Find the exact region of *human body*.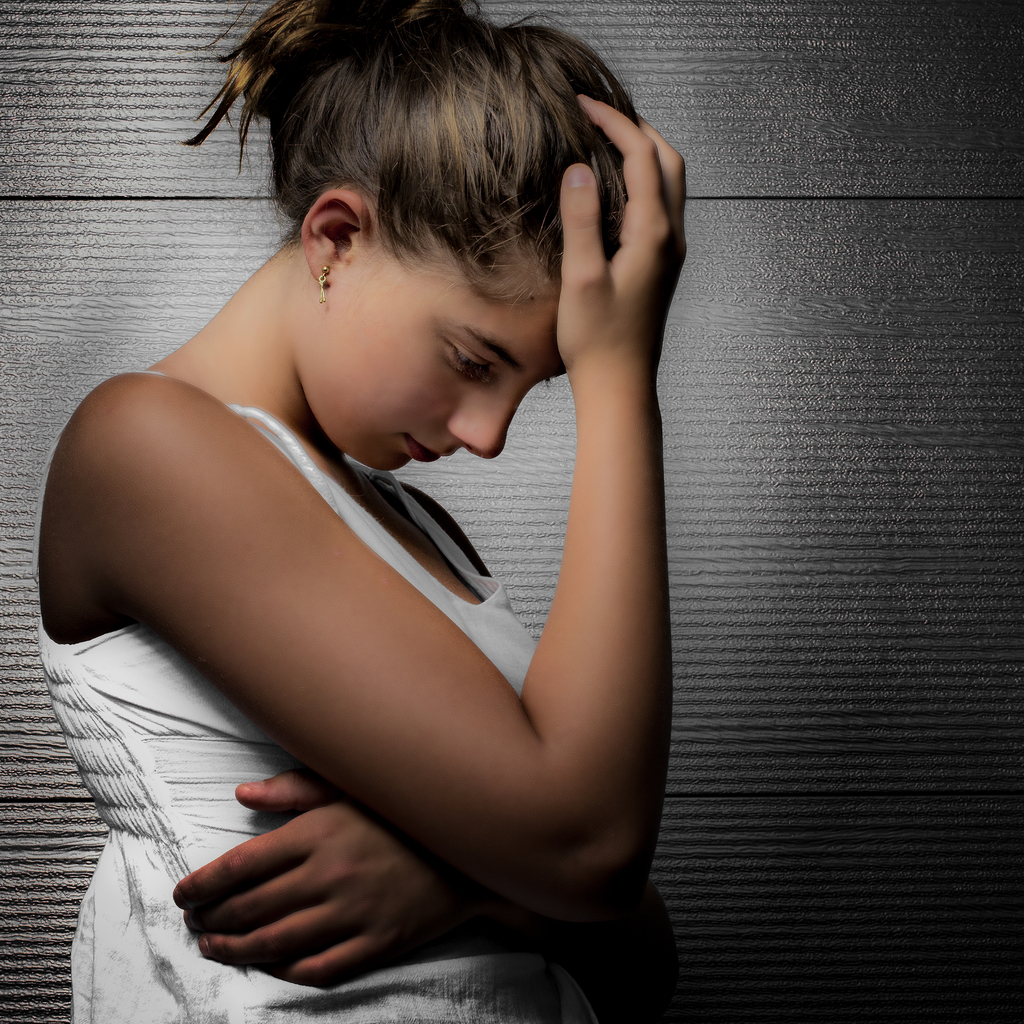
Exact region: <box>33,0,684,1023</box>.
